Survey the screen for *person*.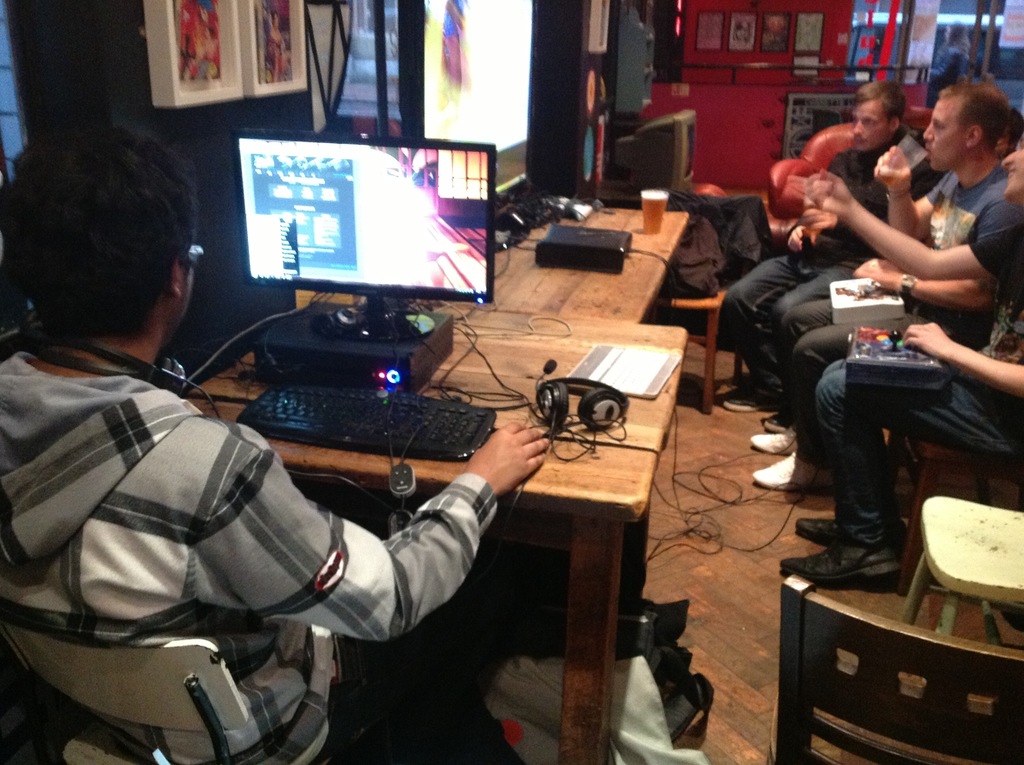
Survey found: pyautogui.locateOnScreen(995, 102, 1023, 143).
